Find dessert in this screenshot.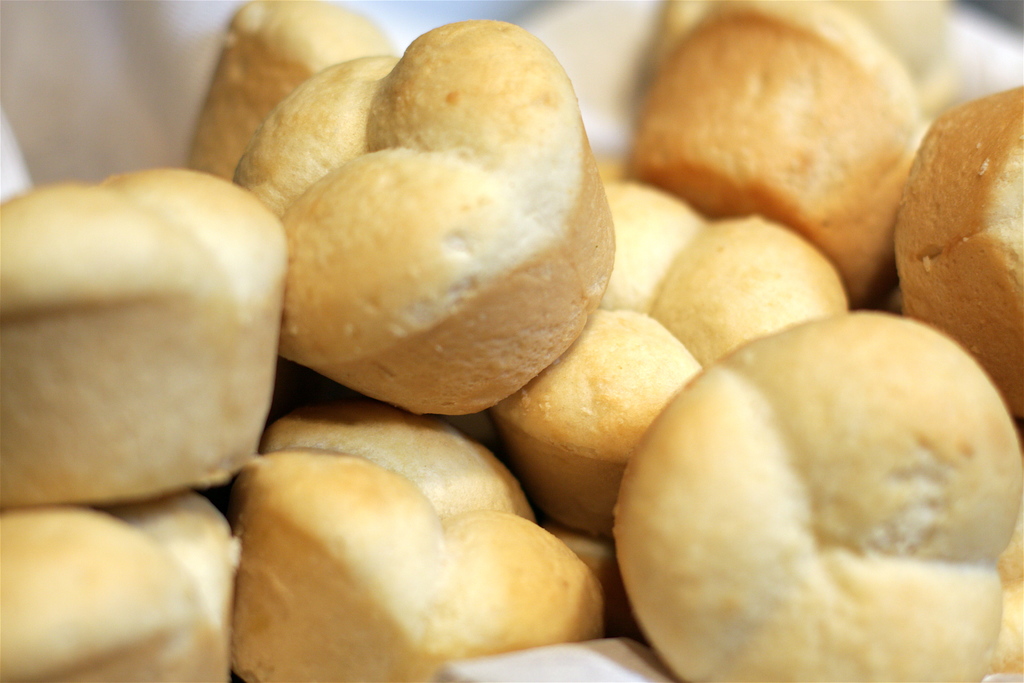
The bounding box for dessert is bbox=[277, 410, 532, 522].
